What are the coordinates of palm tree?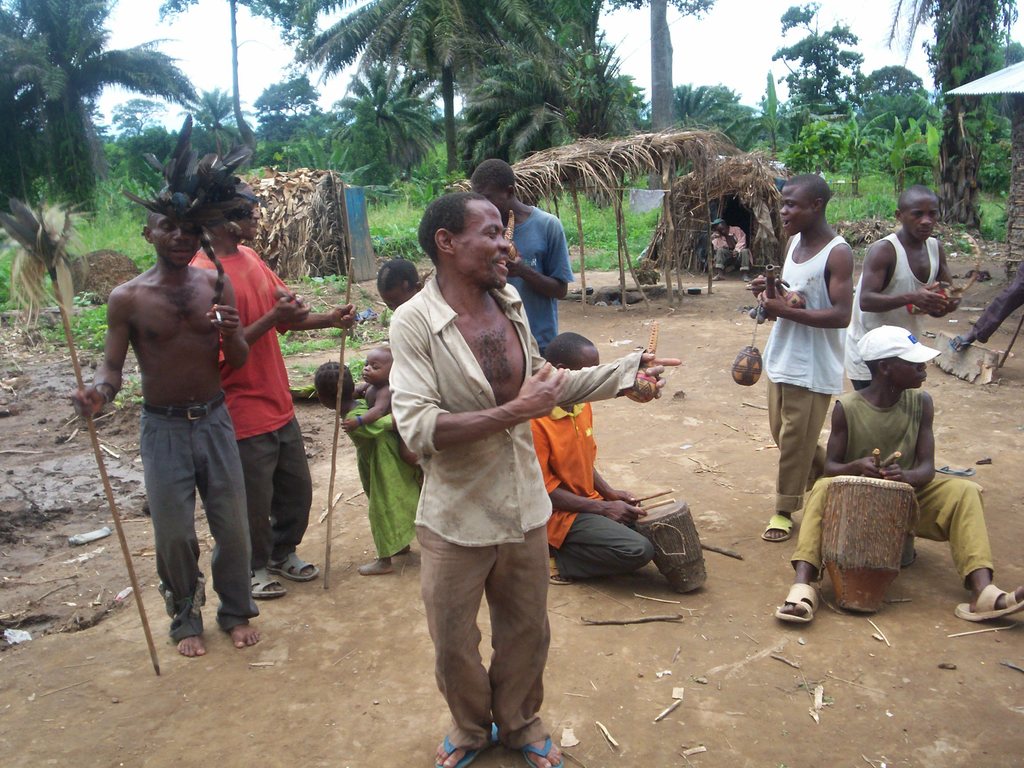
box(484, 52, 572, 127).
